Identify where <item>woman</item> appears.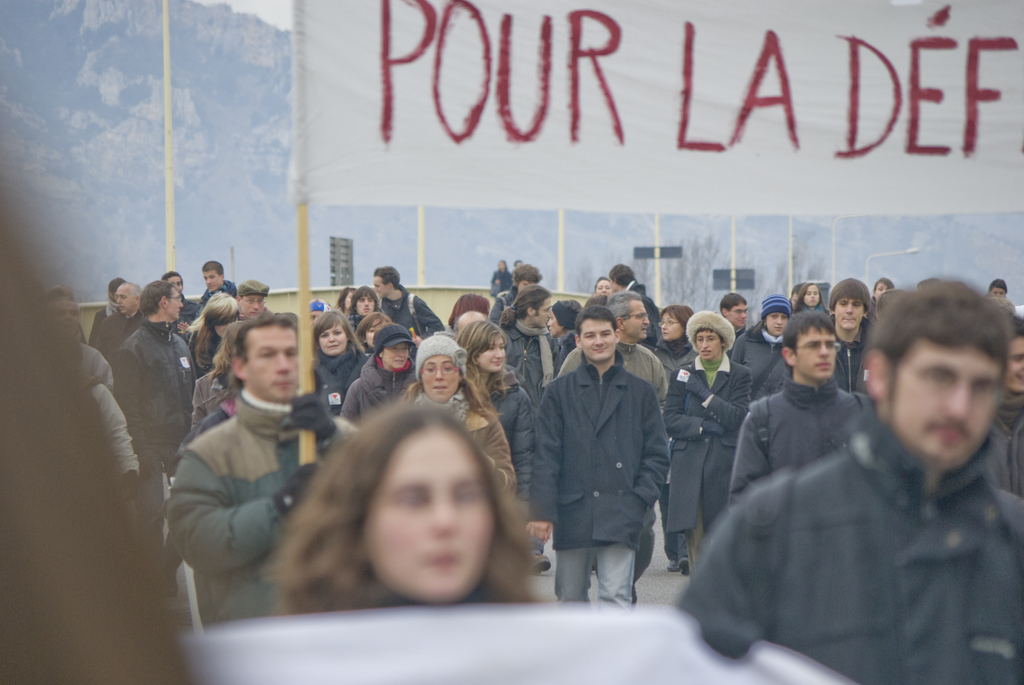
Appears at (left=335, top=320, right=414, bottom=420).
